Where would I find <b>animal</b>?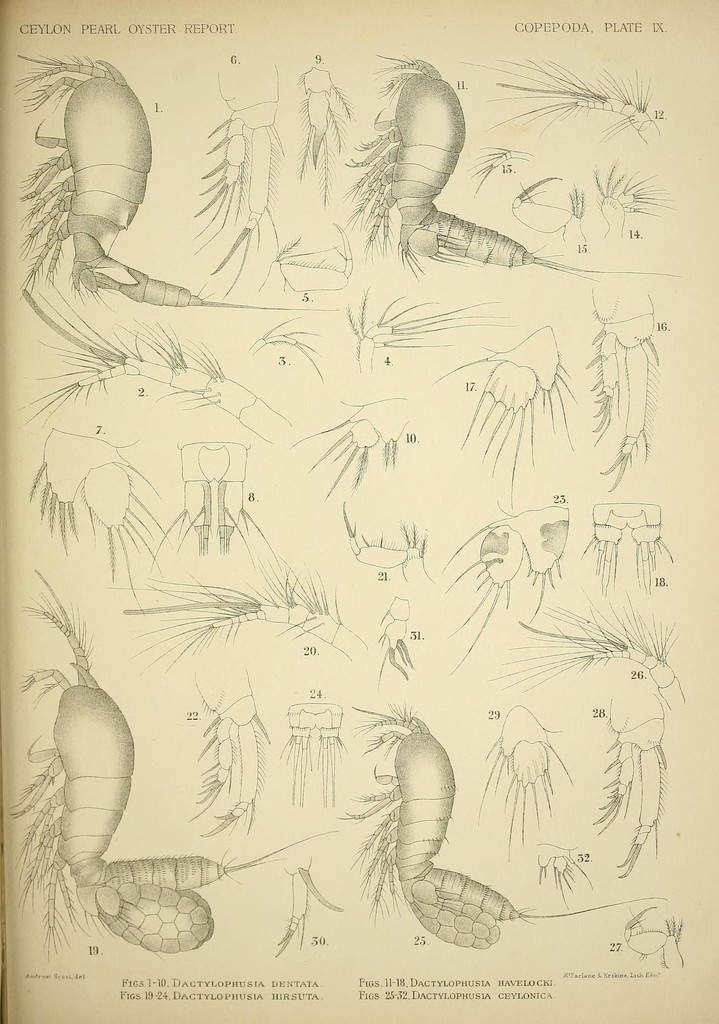
At 344/706/664/953.
